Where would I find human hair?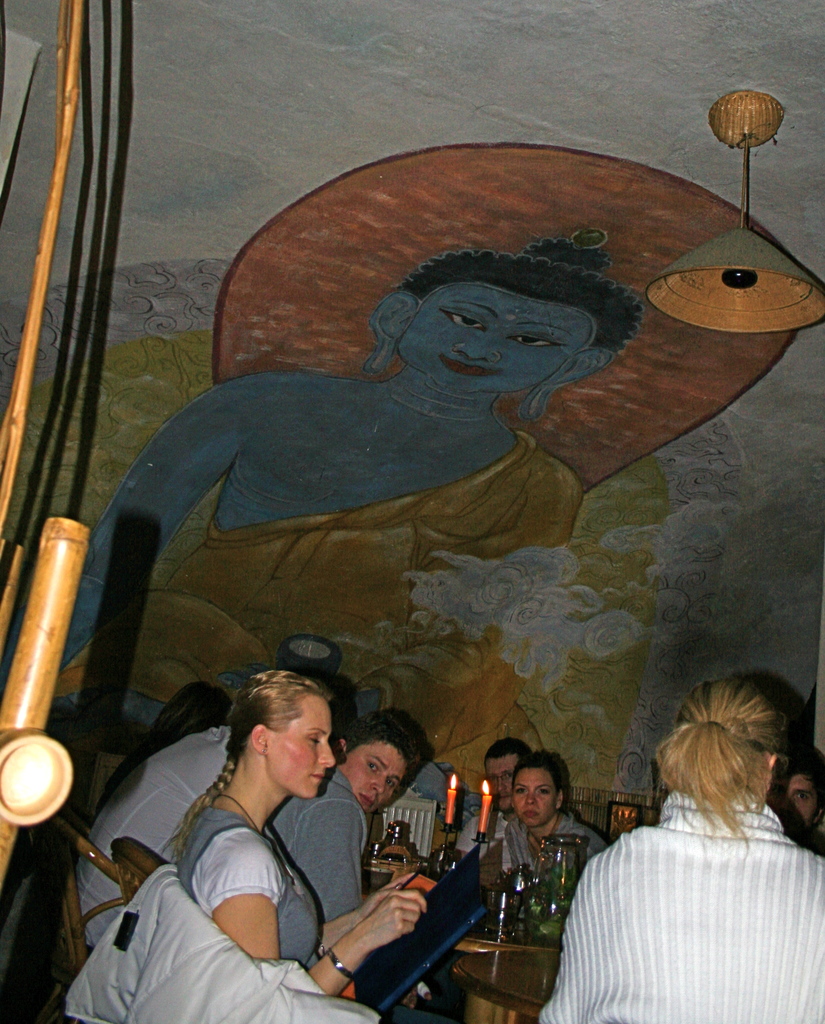
At detection(91, 680, 239, 824).
